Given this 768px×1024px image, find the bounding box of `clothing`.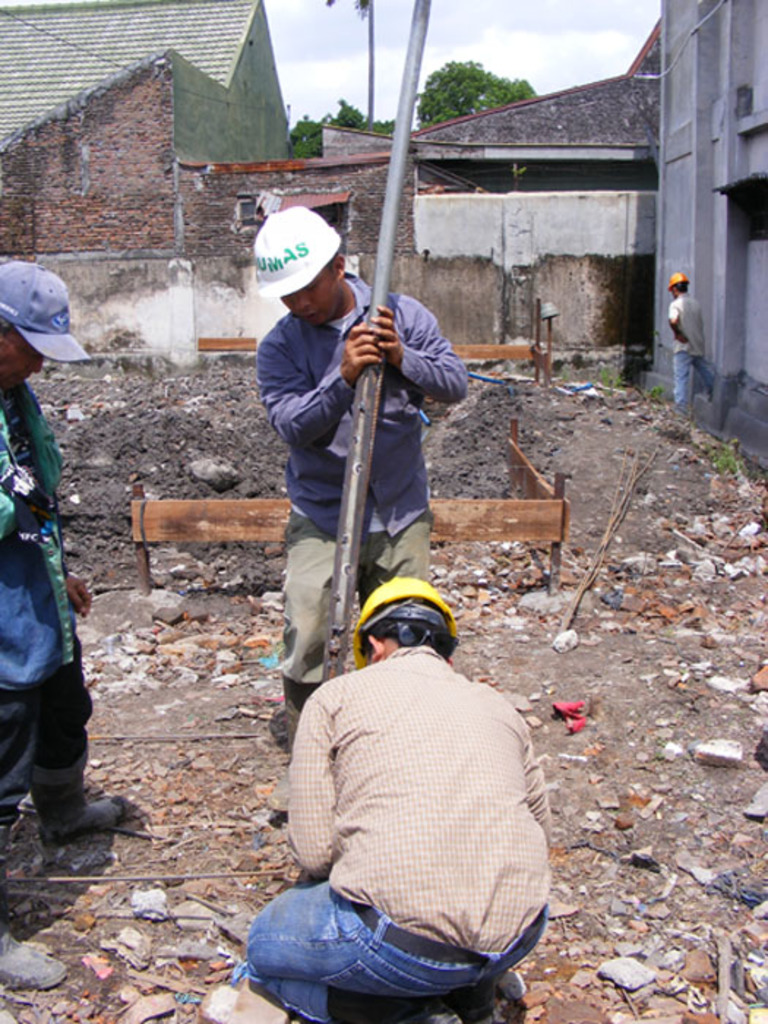
[left=253, top=598, right=551, bottom=989].
